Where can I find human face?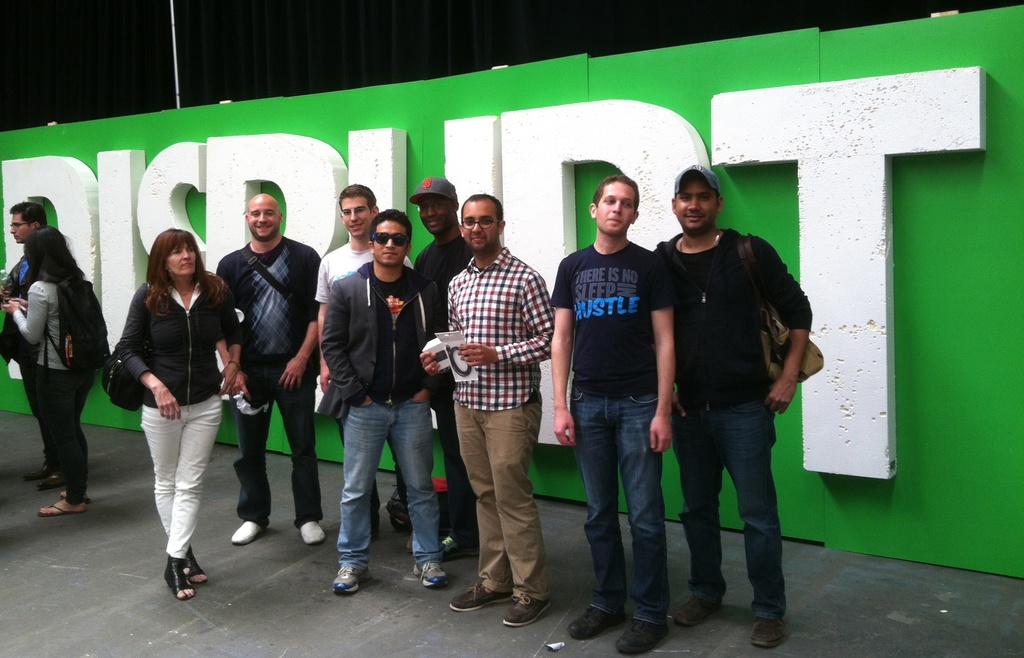
You can find it at (9,214,33,244).
